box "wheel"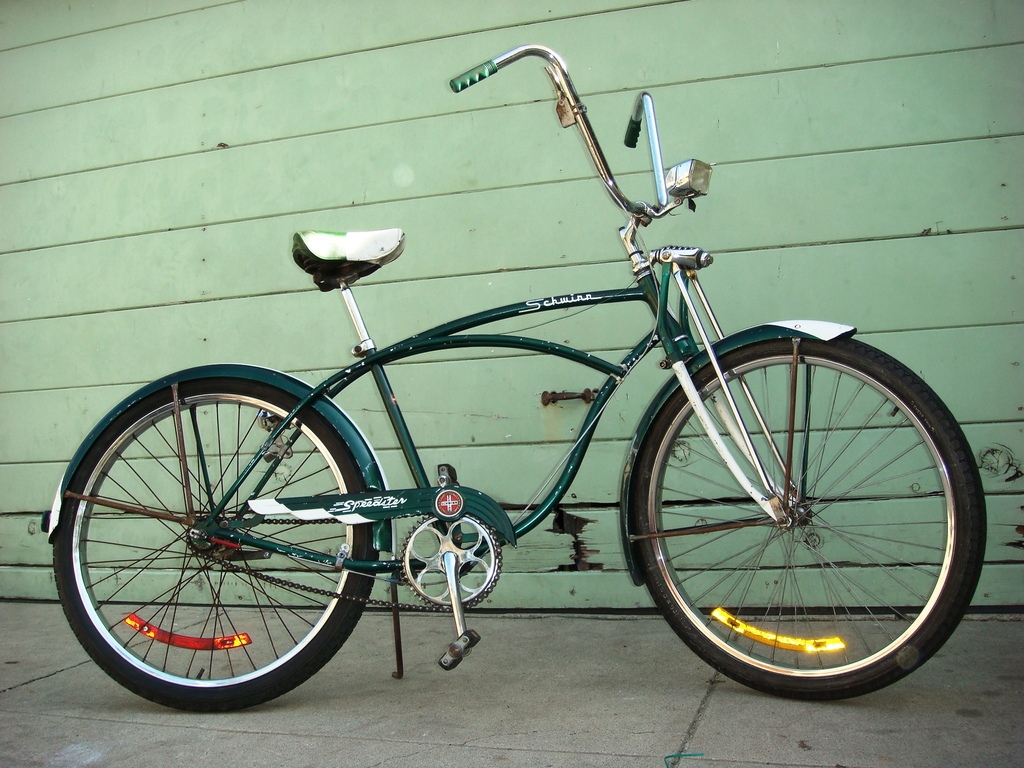
[52,376,378,709]
